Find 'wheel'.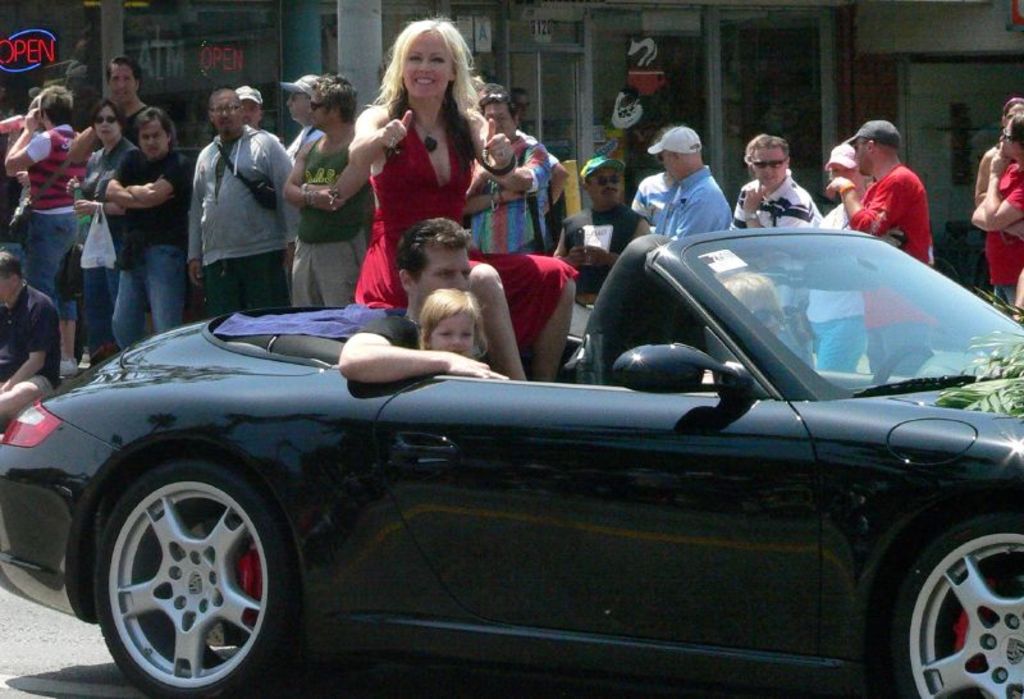
895/516/1023/698.
